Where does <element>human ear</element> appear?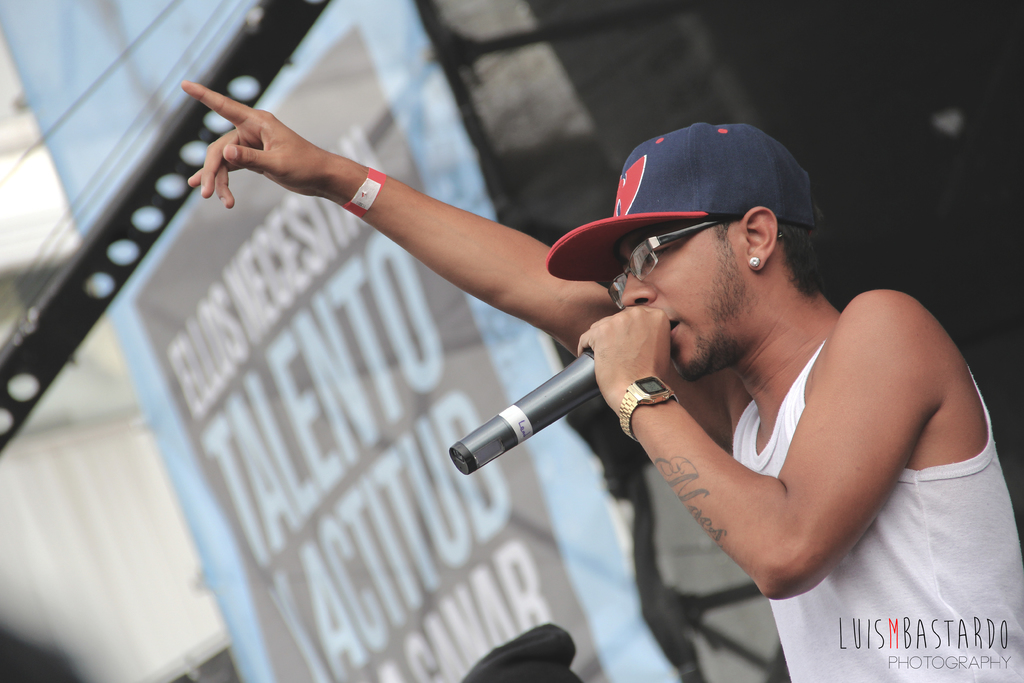
Appears at [x1=742, y1=208, x2=774, y2=272].
